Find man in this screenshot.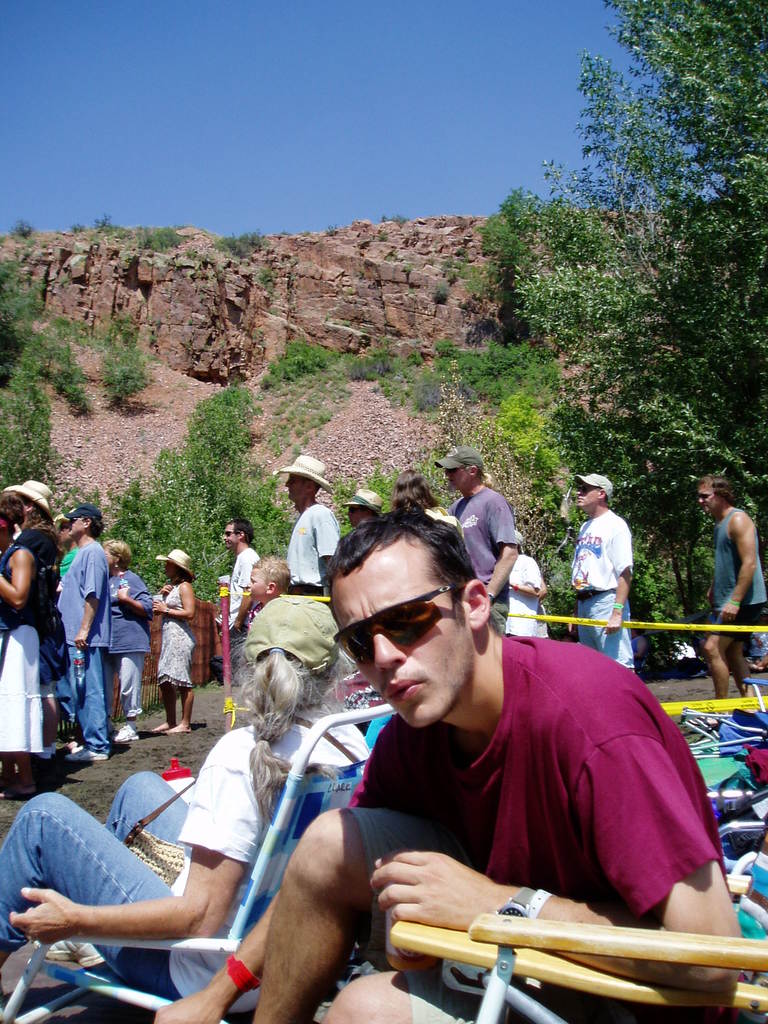
The bounding box for man is 54,512,81,580.
